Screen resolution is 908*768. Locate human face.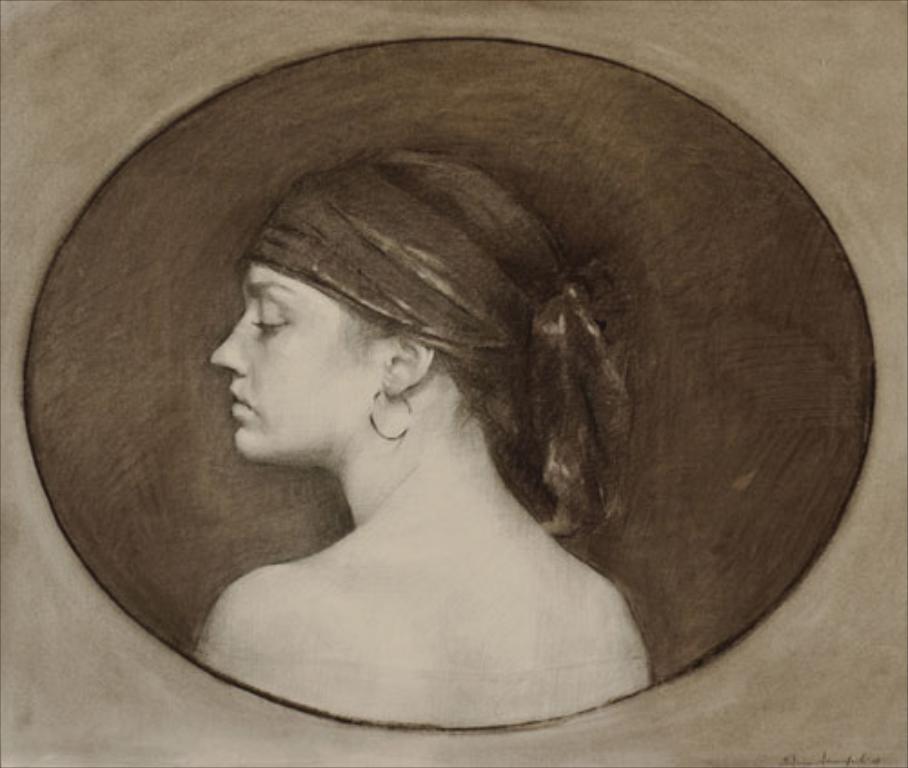
212/245/385/490.
